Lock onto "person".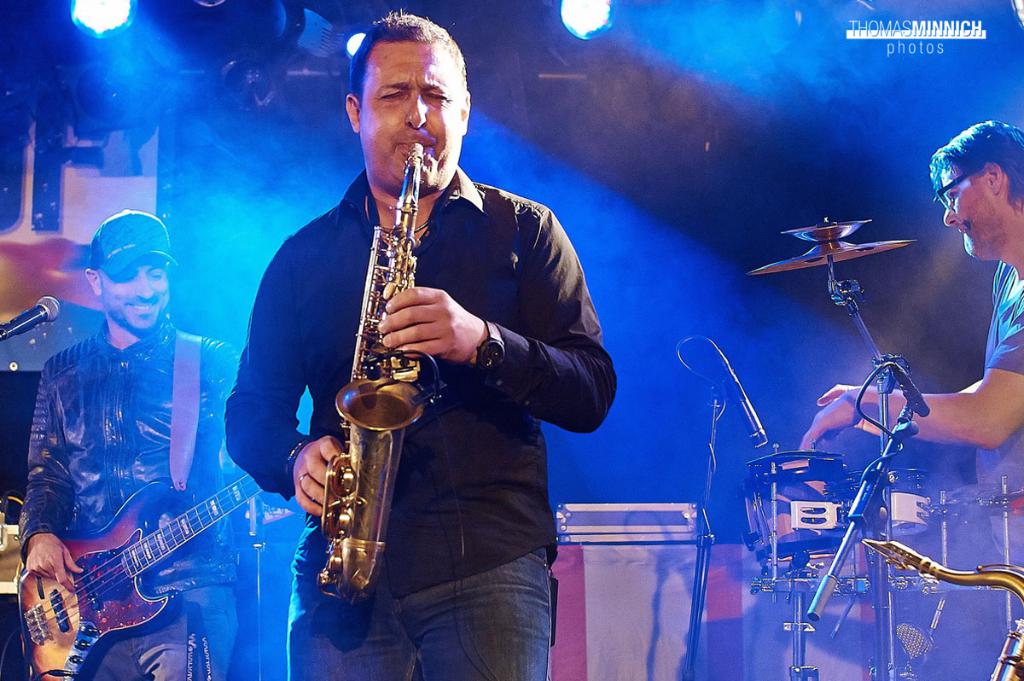
Locked: box(222, 10, 620, 680).
